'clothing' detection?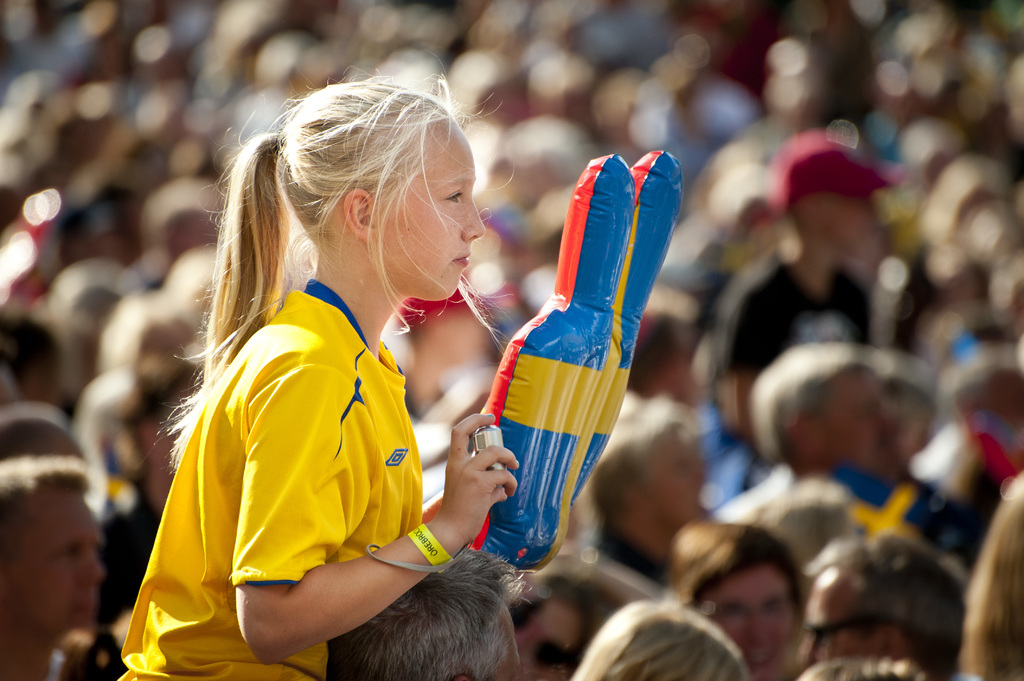
crop(111, 282, 422, 680)
